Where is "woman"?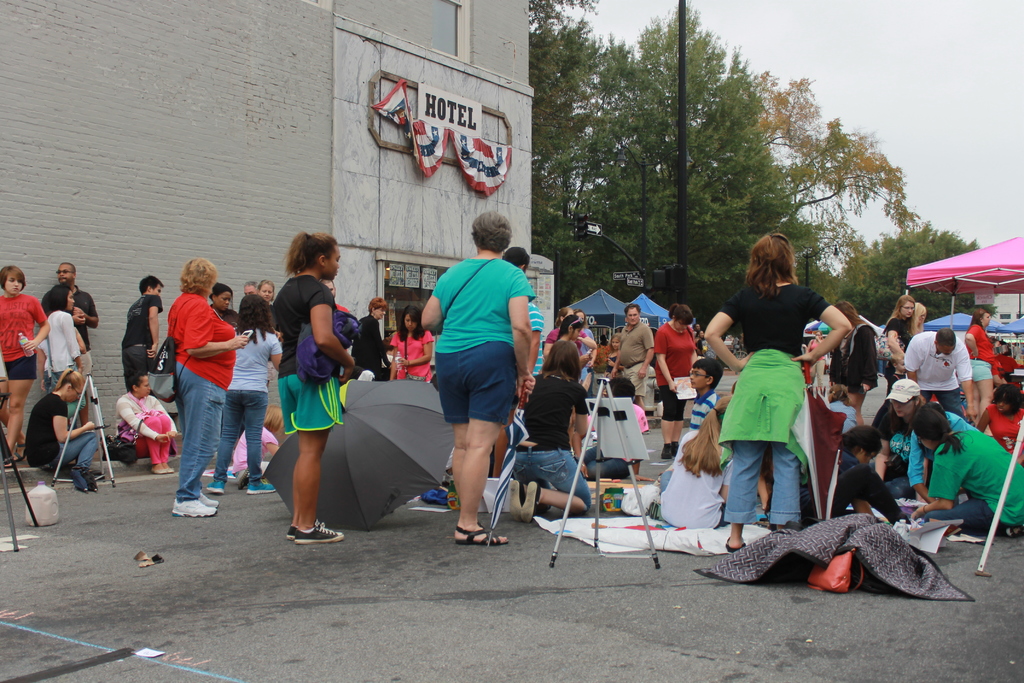
(911,298,929,336).
